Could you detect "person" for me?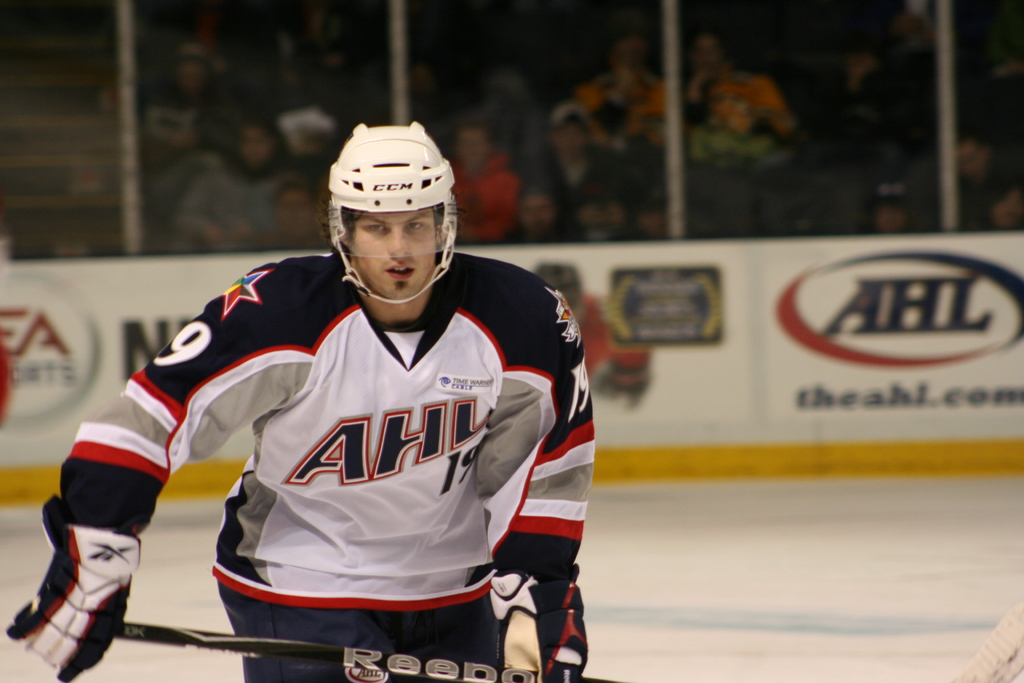
Detection result: x1=269 y1=170 x2=311 y2=243.
